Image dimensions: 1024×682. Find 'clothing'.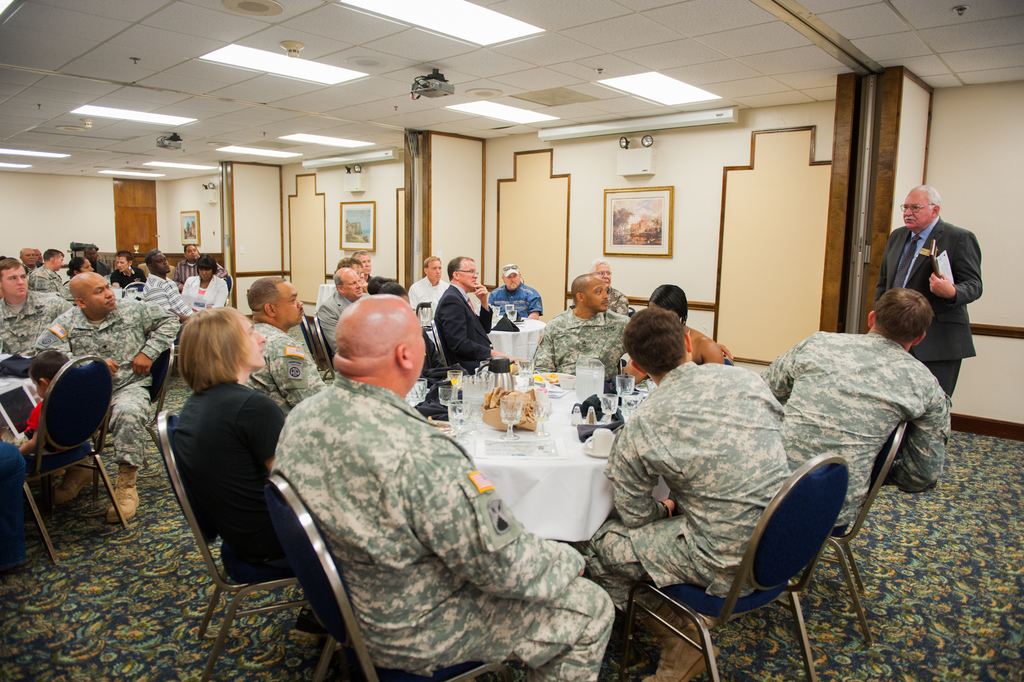
box=[419, 325, 447, 378].
